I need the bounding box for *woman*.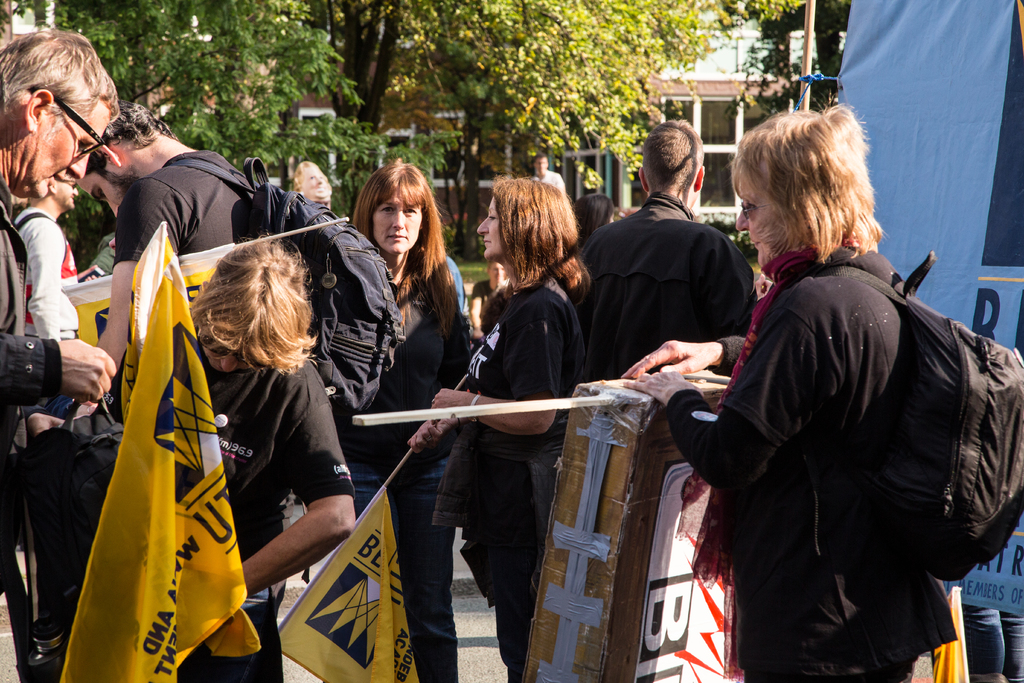
Here it is: <region>332, 152, 472, 680</region>.
